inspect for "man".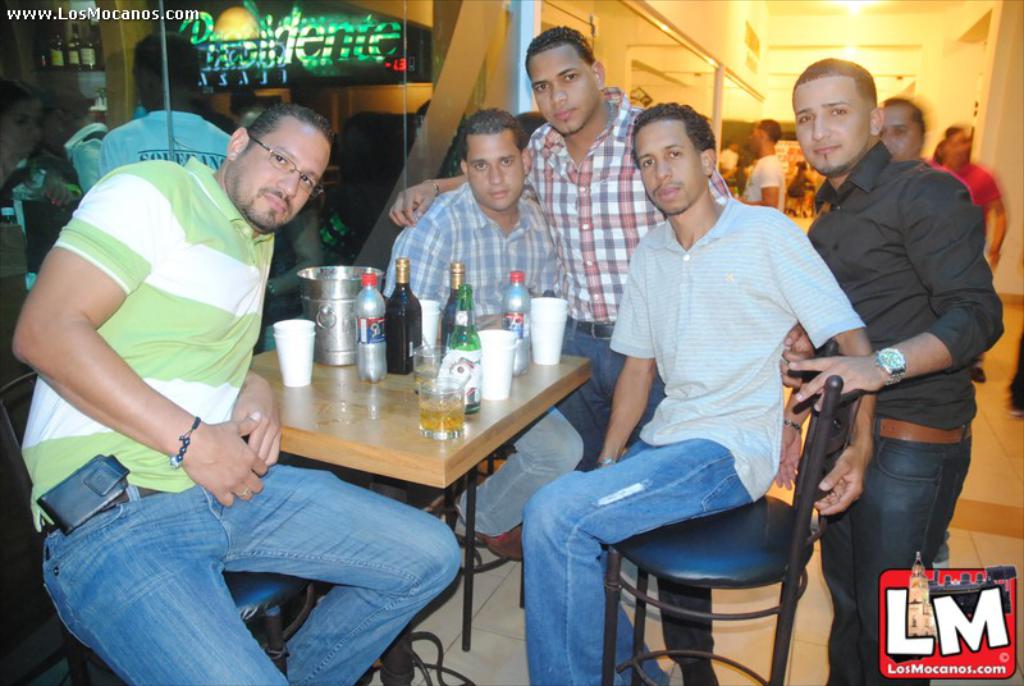
Inspection: select_region(521, 96, 878, 685).
